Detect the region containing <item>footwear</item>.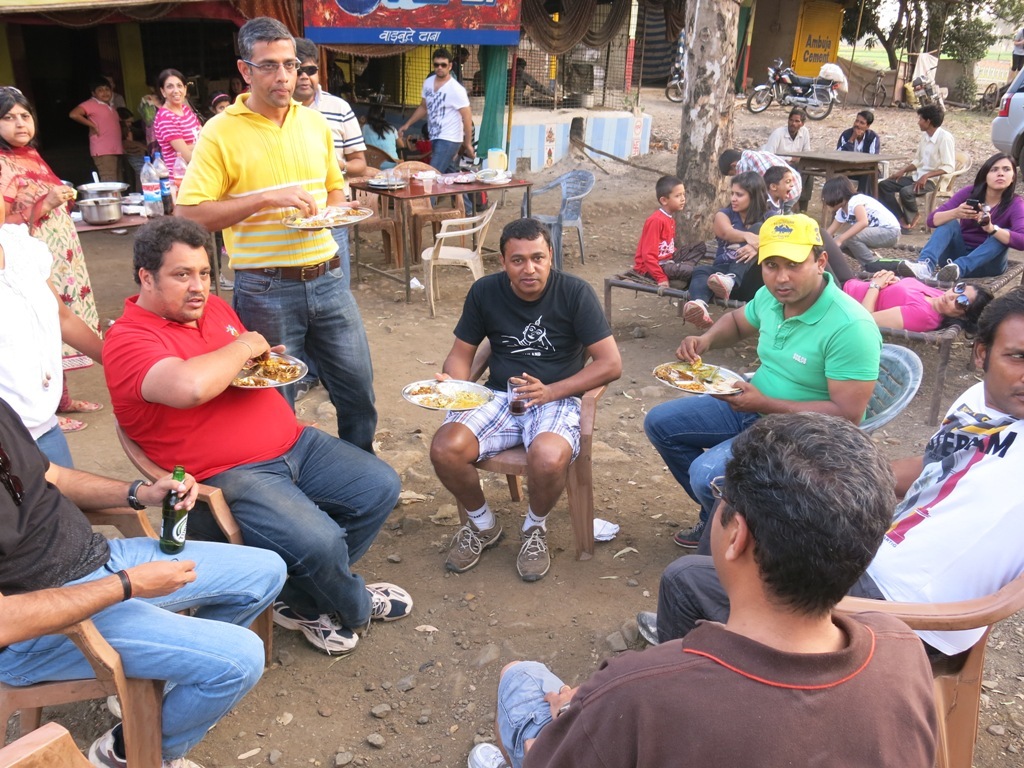
[left=105, top=696, right=126, bottom=717].
